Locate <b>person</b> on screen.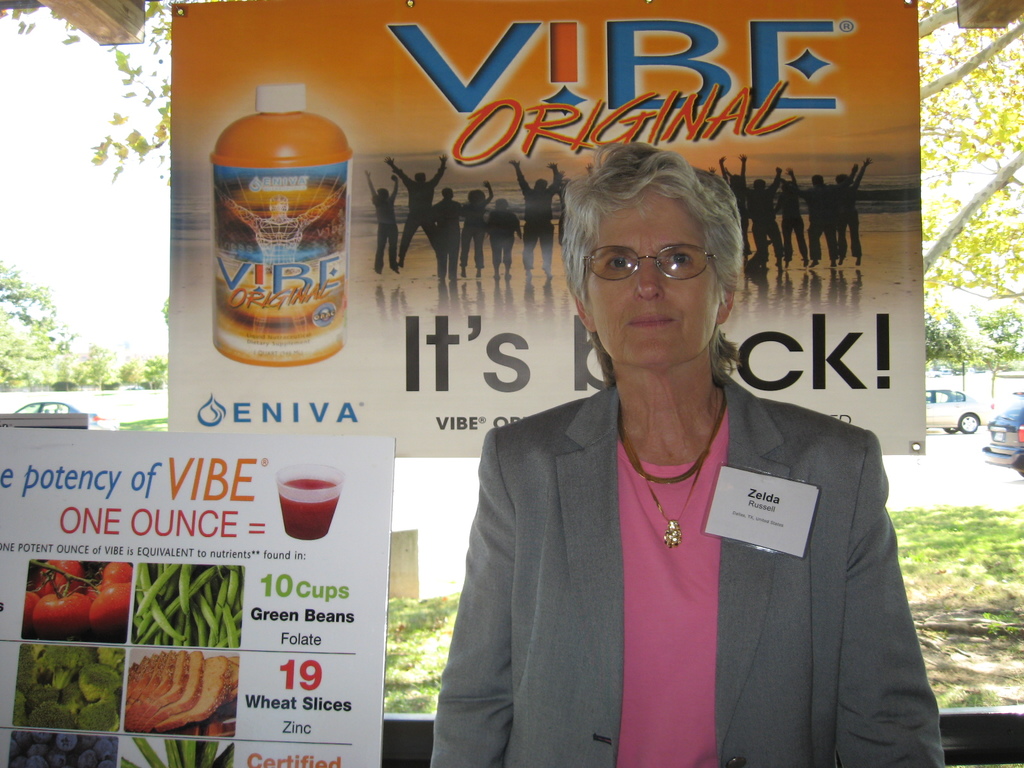
On screen at (437,143,908,755).
